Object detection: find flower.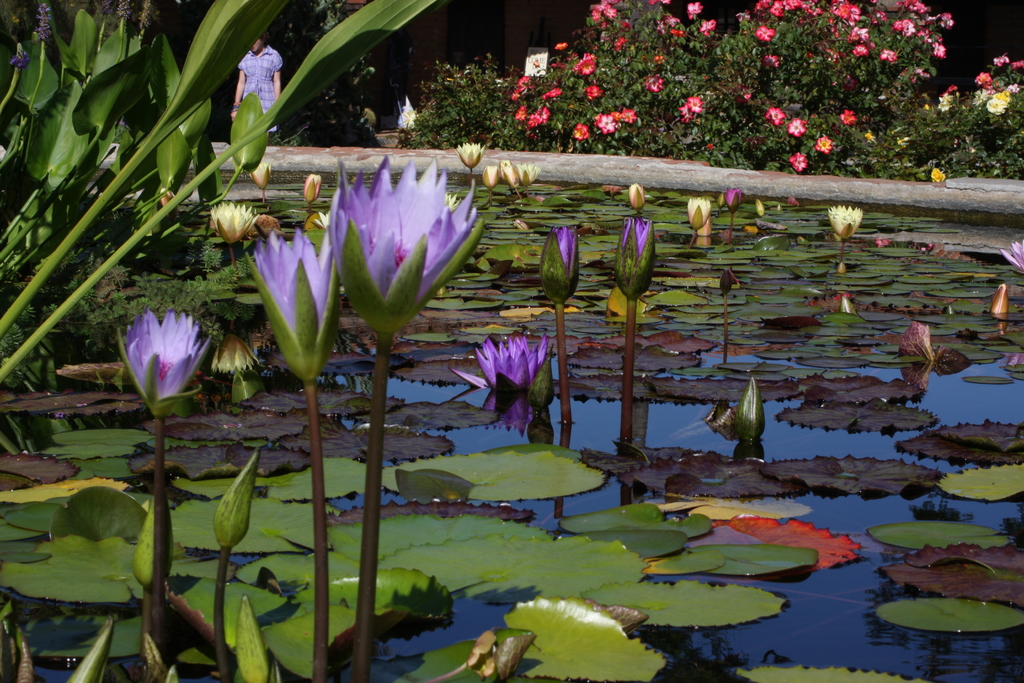
[x1=815, y1=129, x2=837, y2=156].
